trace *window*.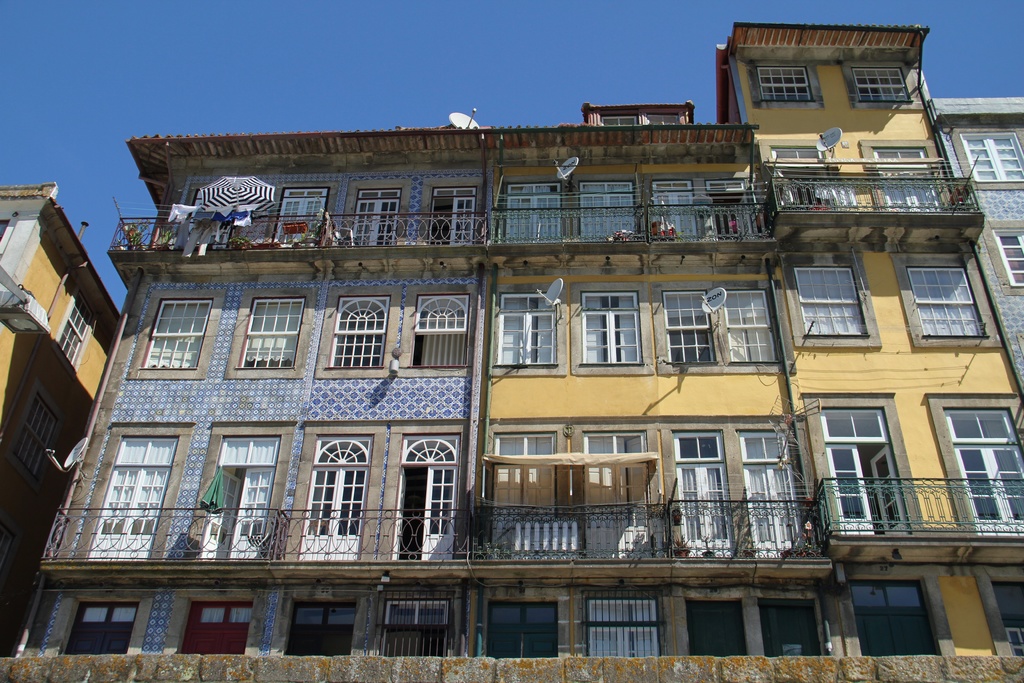
Traced to [493, 292, 559, 366].
